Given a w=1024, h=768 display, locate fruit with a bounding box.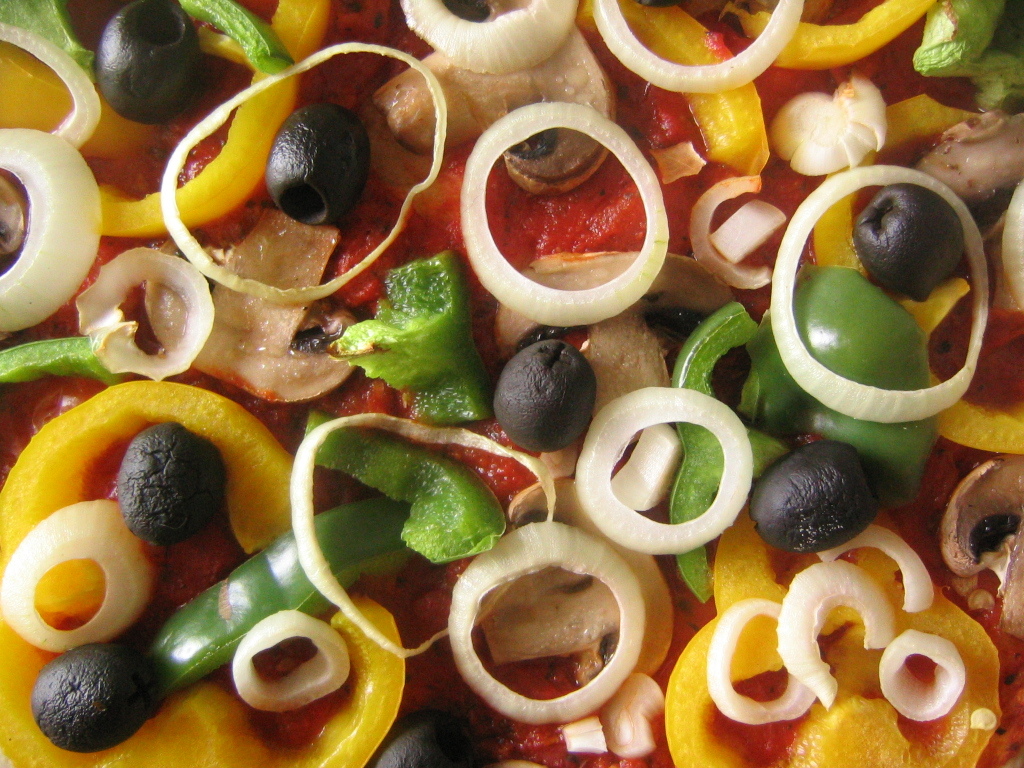
Located: BBox(264, 99, 369, 233).
